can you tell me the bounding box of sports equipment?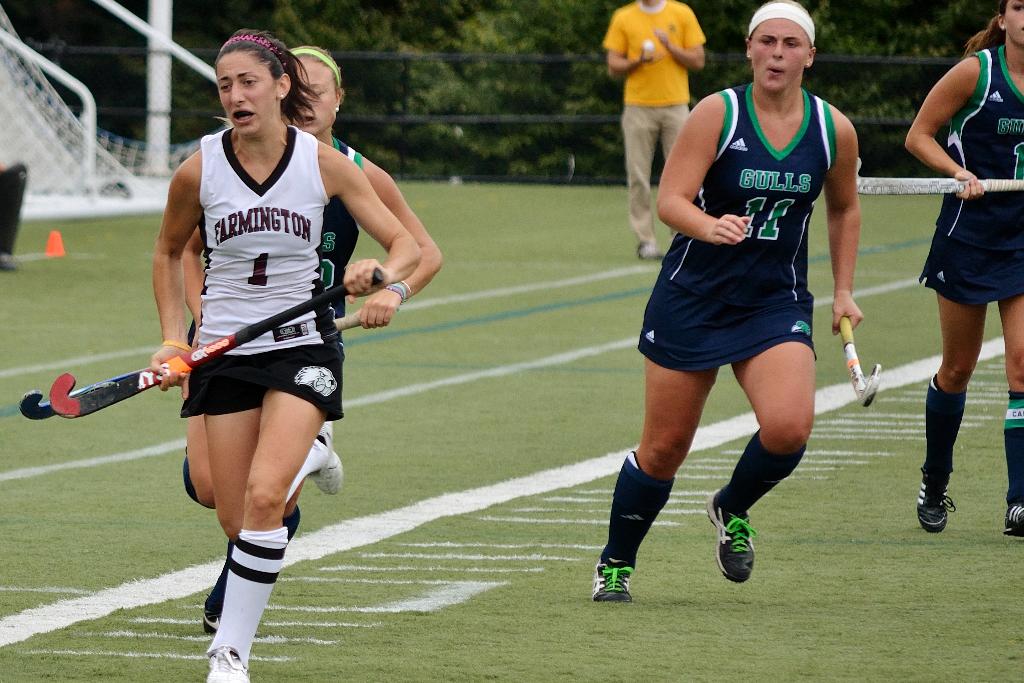
999 496 1023 534.
